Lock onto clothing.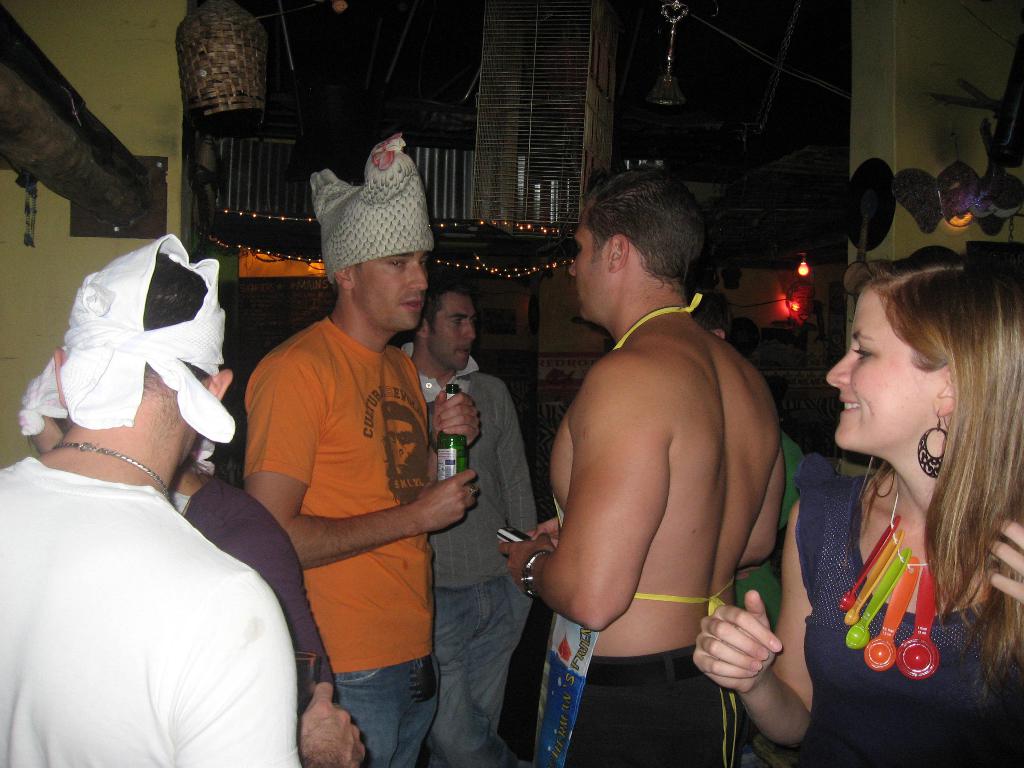
Locked: locate(221, 335, 434, 753).
